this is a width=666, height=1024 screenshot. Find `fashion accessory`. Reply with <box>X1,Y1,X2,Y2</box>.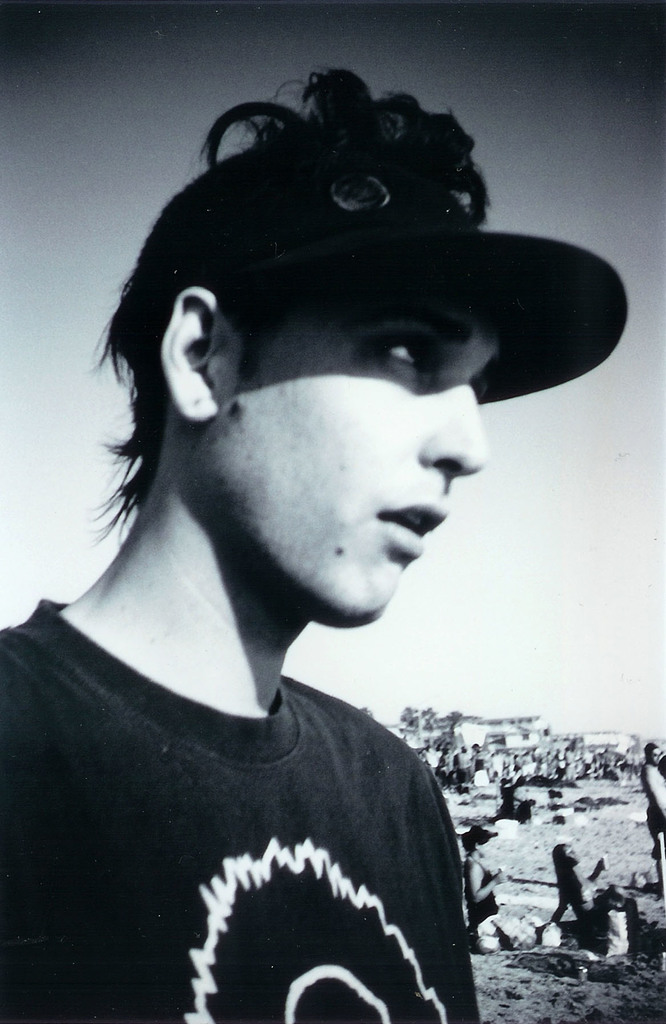
<box>250,168,473,251</box>.
